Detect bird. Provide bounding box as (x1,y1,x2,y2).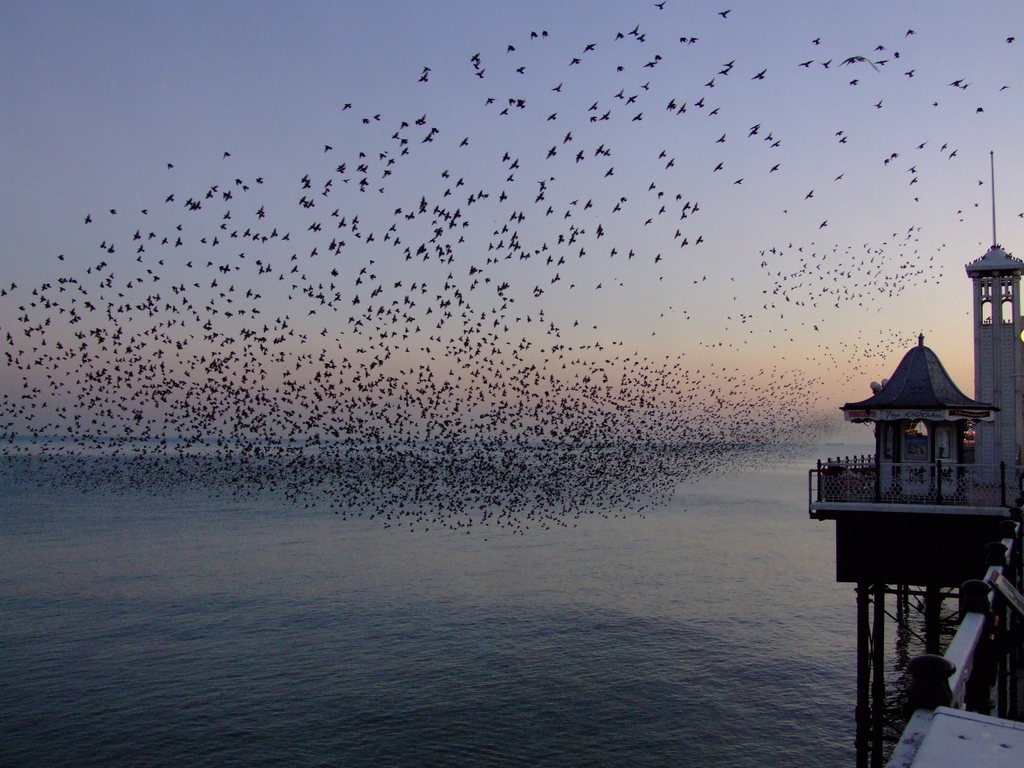
(850,76,858,90).
